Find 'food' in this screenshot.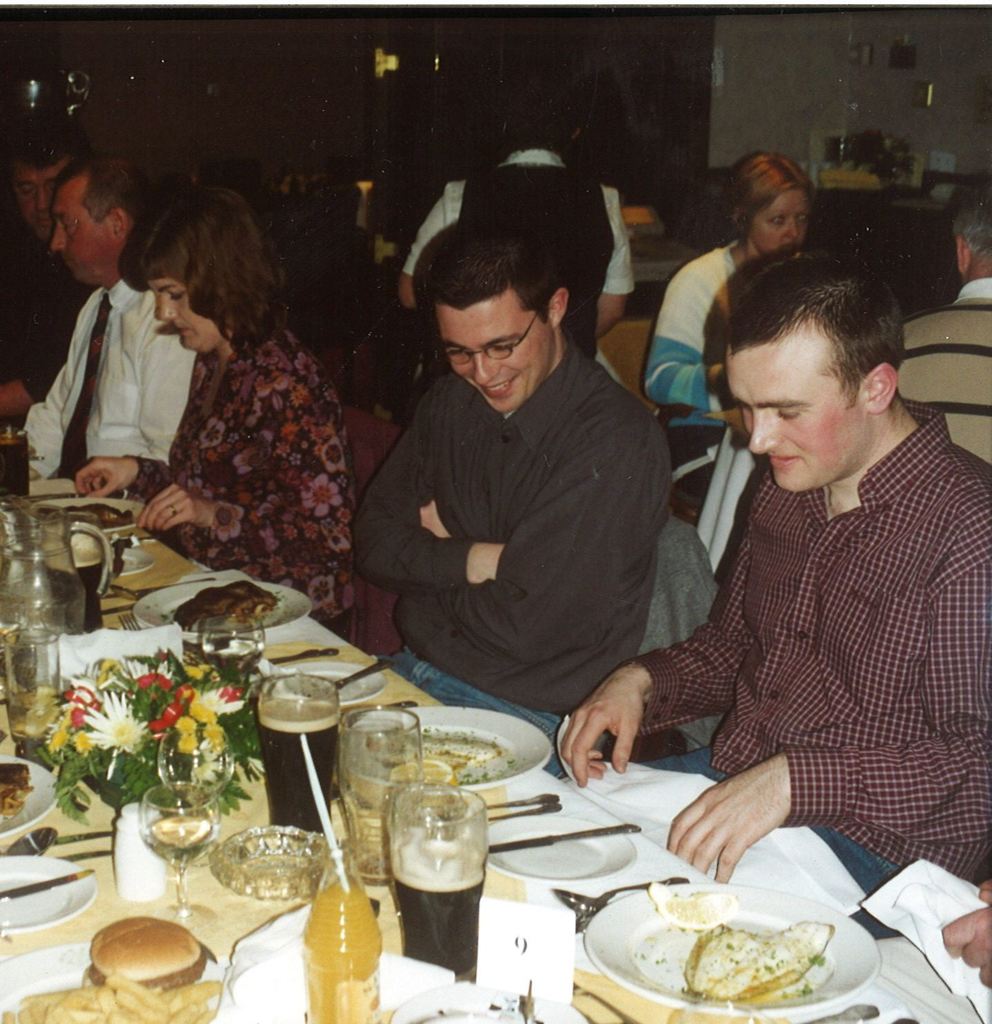
The bounding box for 'food' is bbox(36, 499, 139, 530).
